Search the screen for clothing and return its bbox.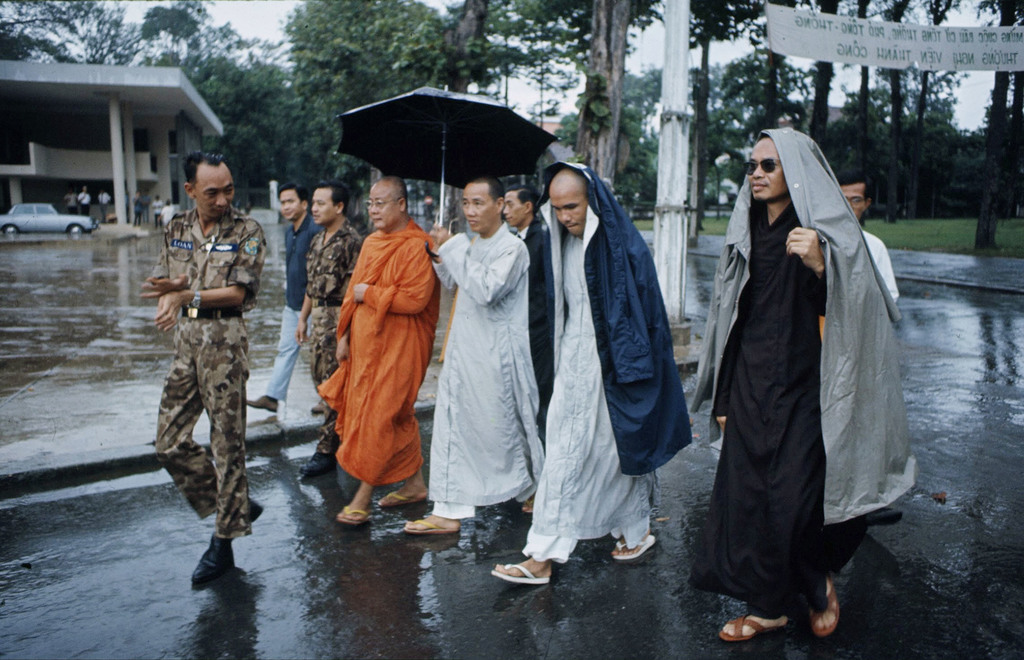
Found: (147, 201, 269, 538).
